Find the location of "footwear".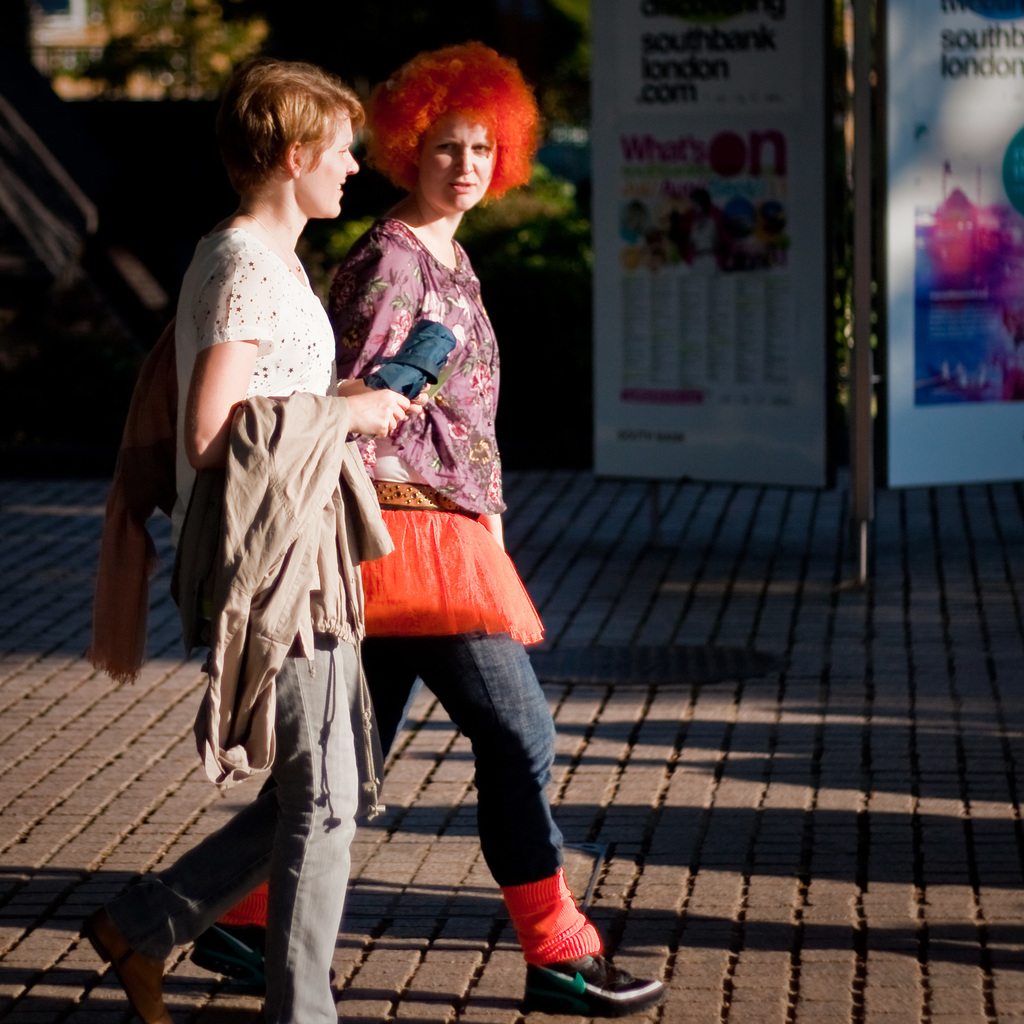
Location: {"x1": 88, "y1": 874, "x2": 163, "y2": 1023}.
